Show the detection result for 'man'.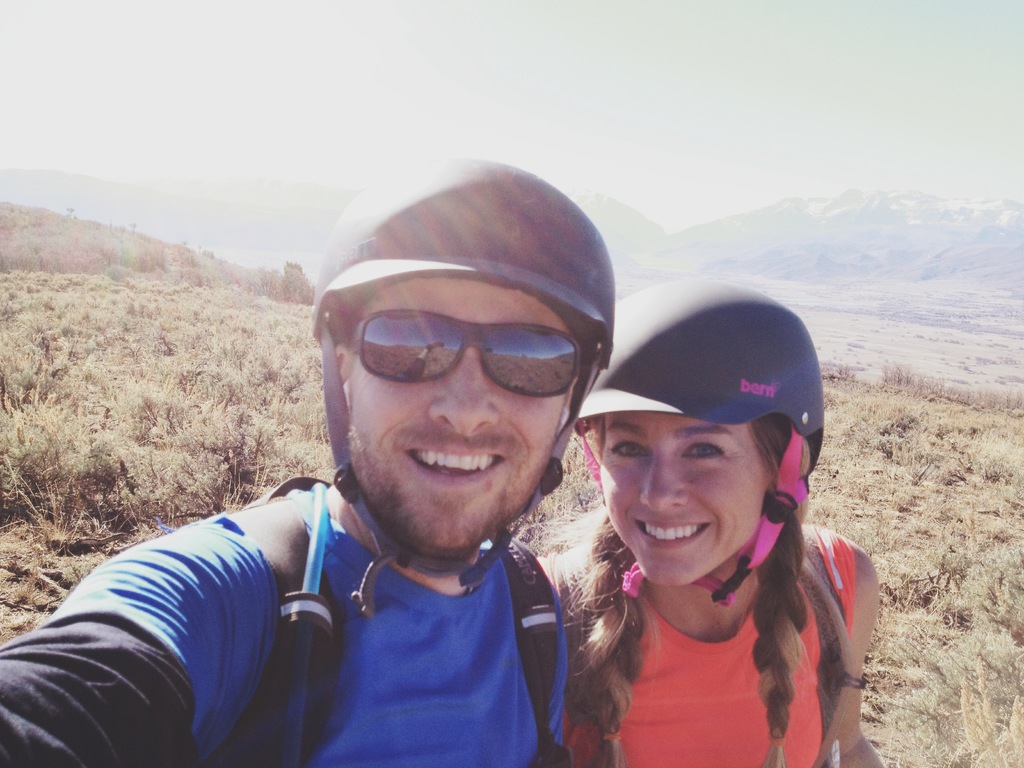
box(49, 234, 669, 764).
